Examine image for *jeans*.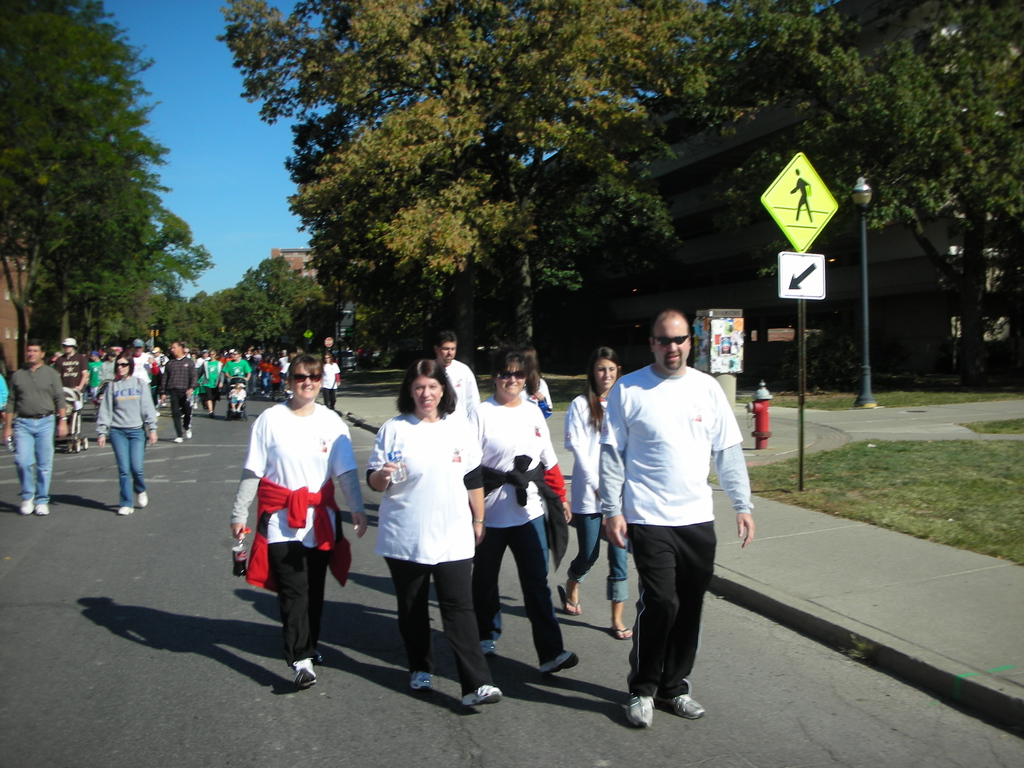
Examination result: x1=472 y1=513 x2=567 y2=662.
